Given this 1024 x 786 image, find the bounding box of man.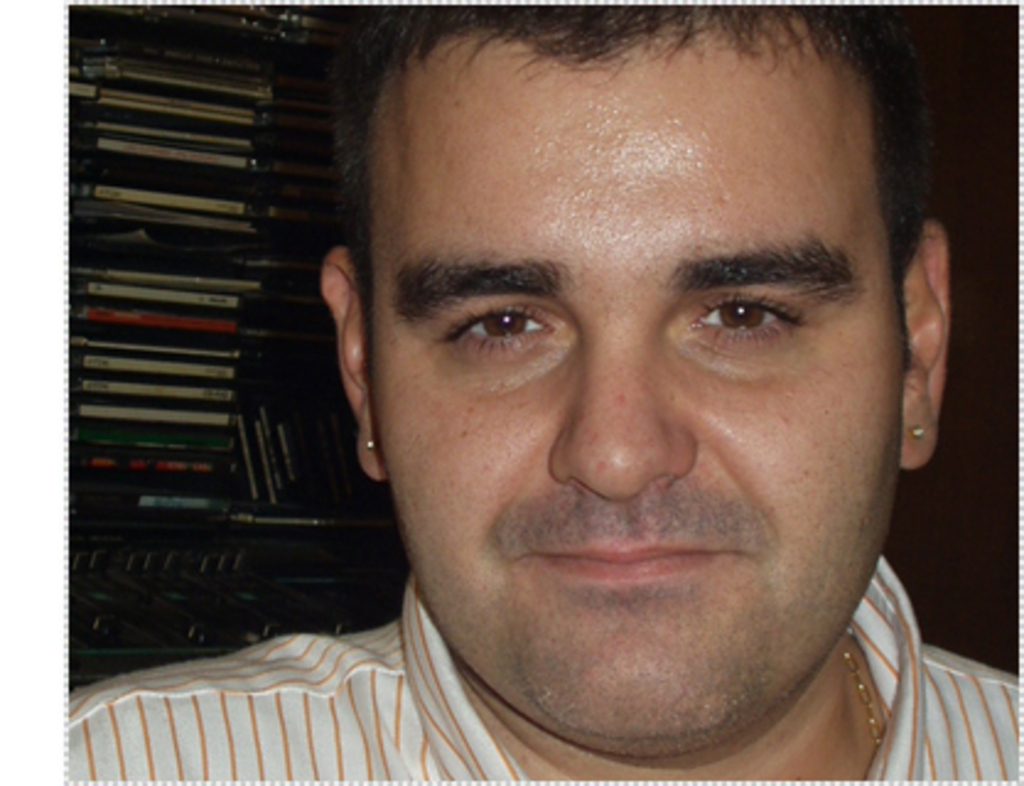
detection(66, 5, 1019, 781).
